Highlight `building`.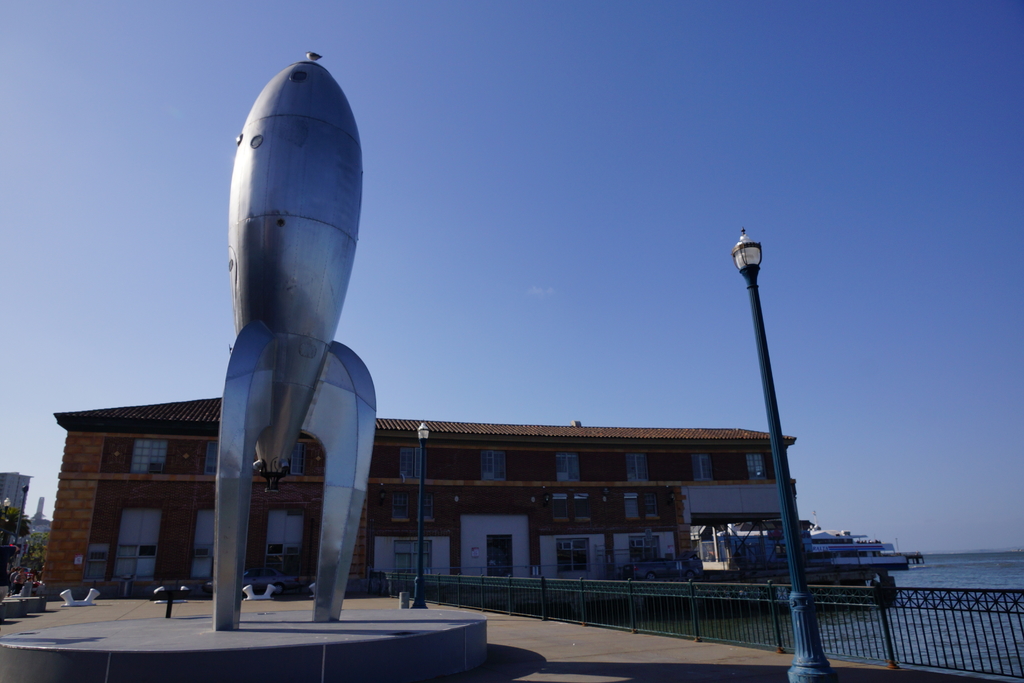
Highlighted region: (38,393,795,597).
